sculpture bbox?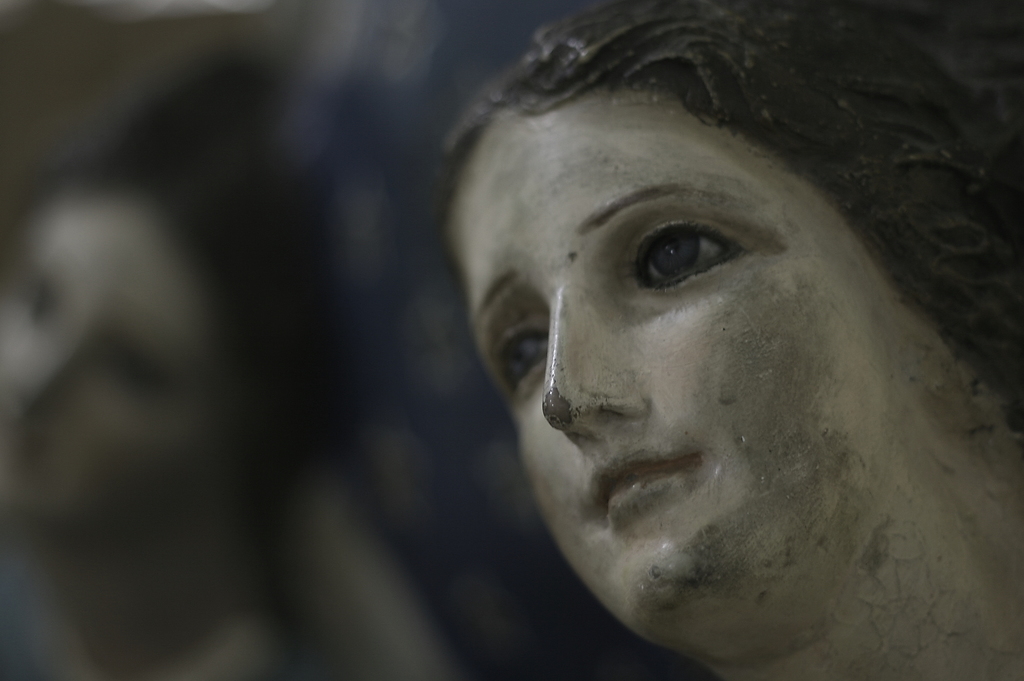
pyautogui.locateOnScreen(0, 99, 348, 680)
